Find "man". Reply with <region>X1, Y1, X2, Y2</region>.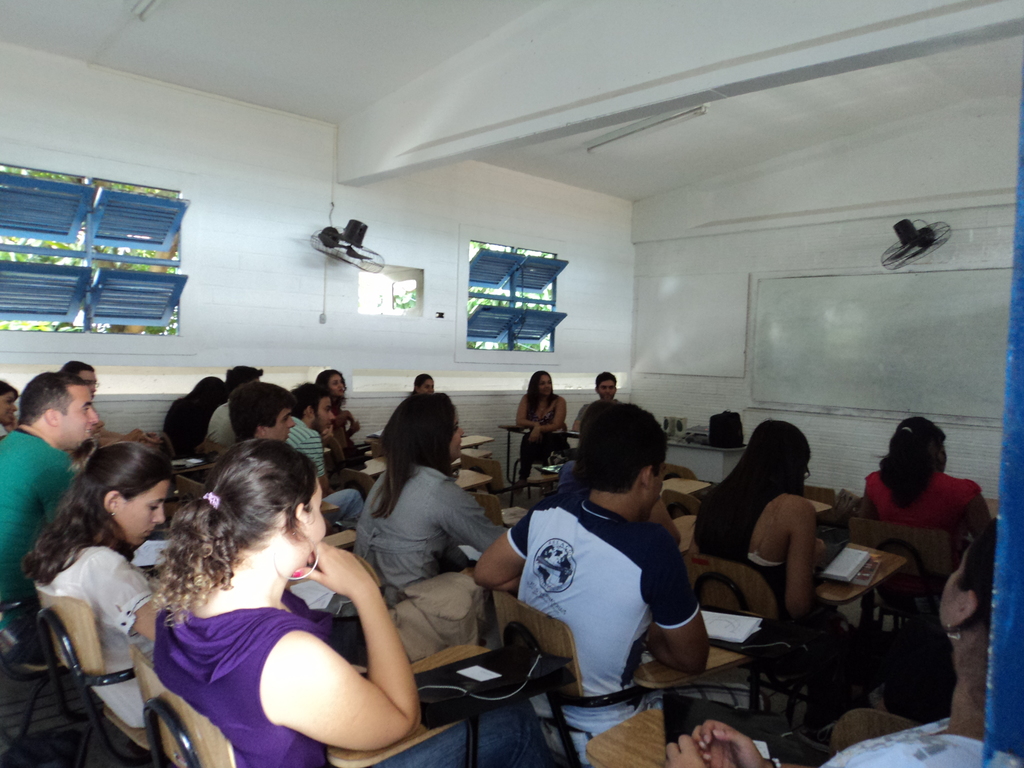
<region>58, 362, 163, 447</region>.
